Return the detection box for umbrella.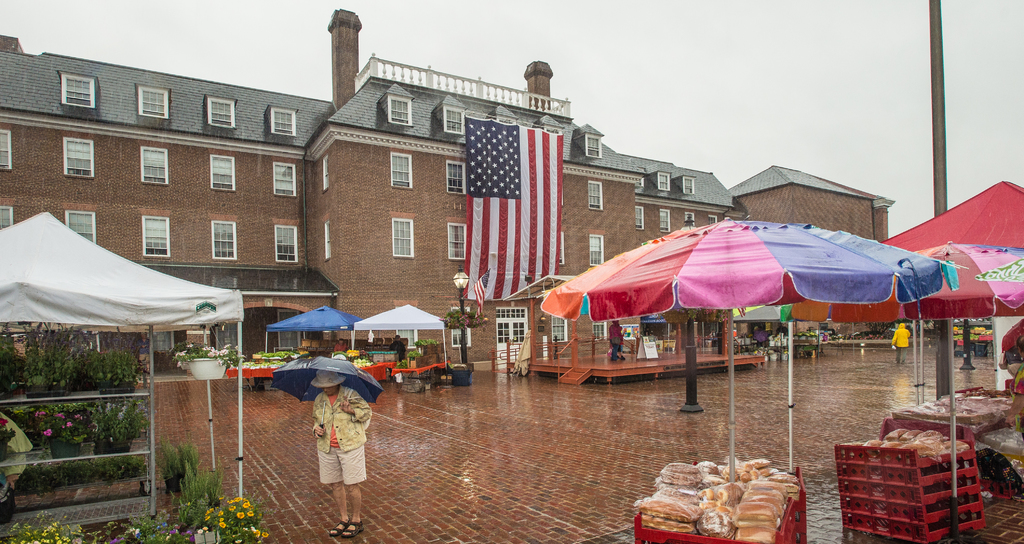
detection(739, 243, 1023, 540).
